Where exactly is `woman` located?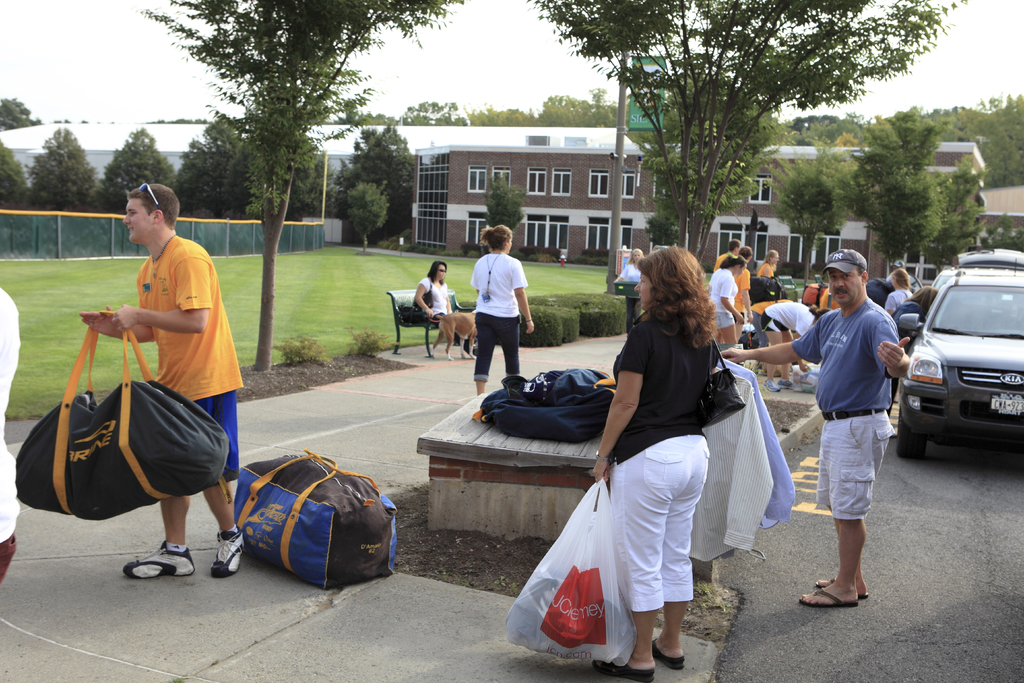
Its bounding box is detection(882, 268, 916, 318).
